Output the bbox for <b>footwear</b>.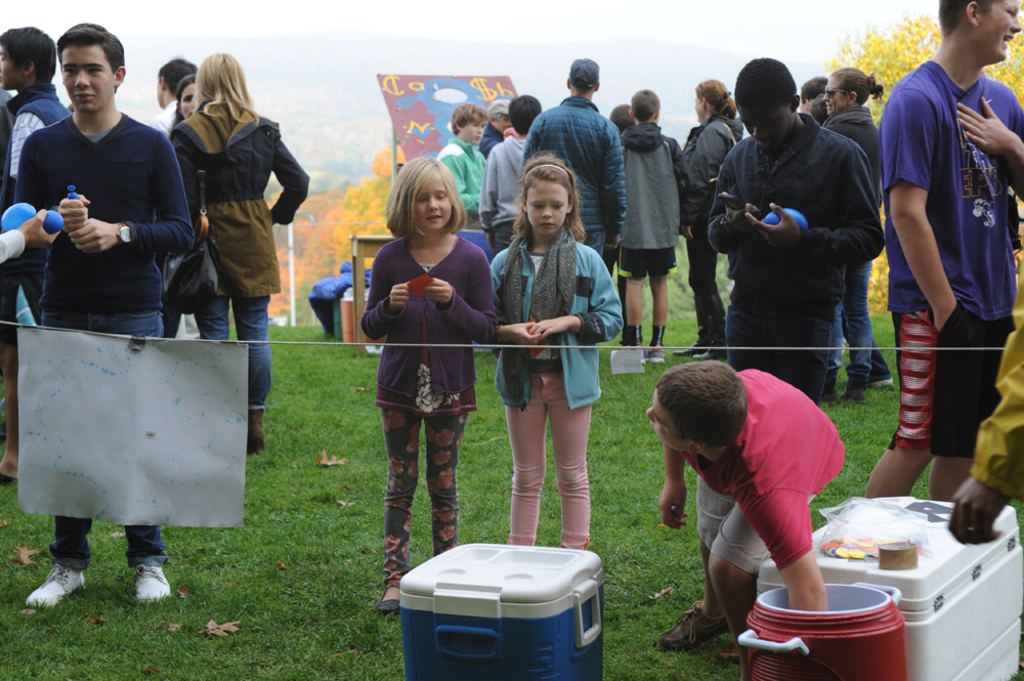
pyautogui.locateOnScreen(642, 343, 669, 367).
